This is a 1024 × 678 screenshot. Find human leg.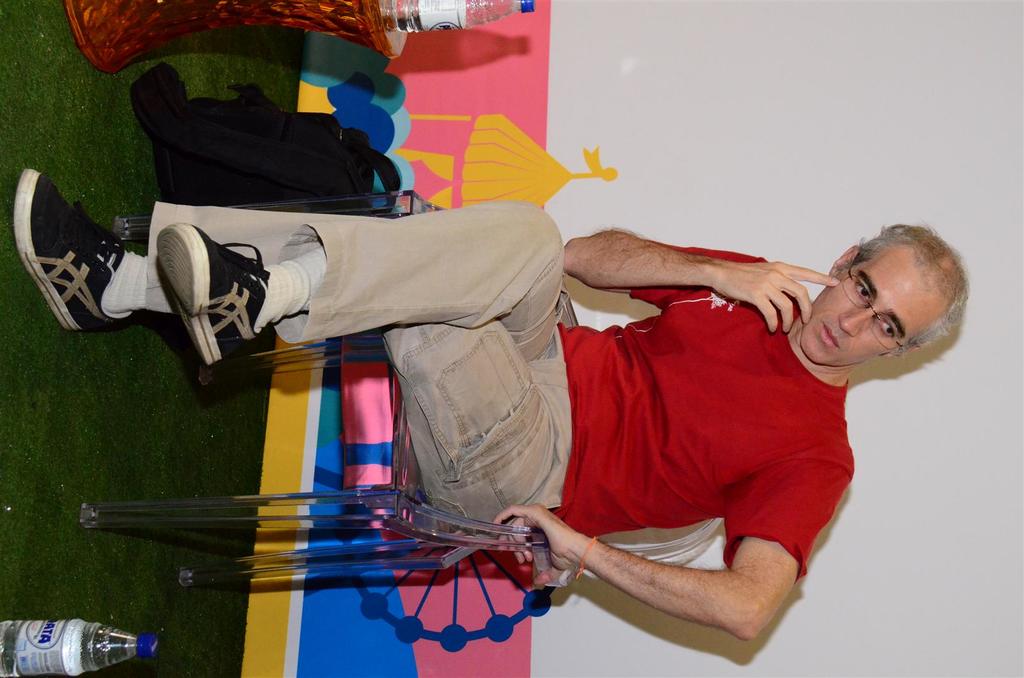
Bounding box: [left=159, top=194, right=566, bottom=358].
